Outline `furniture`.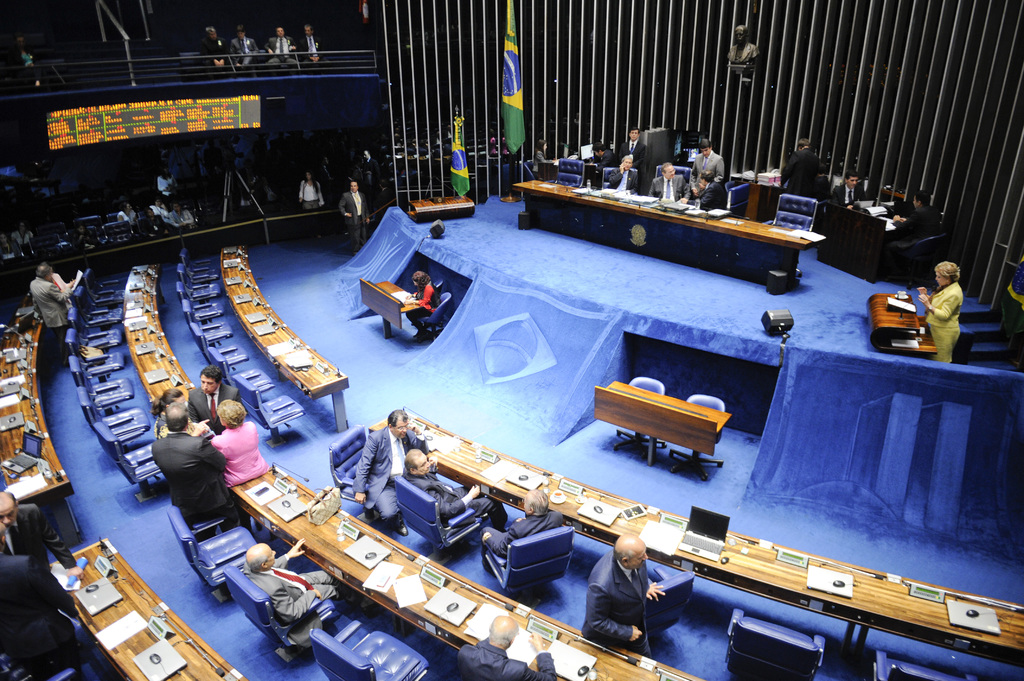
Outline: x1=175, y1=51, x2=335, y2=79.
